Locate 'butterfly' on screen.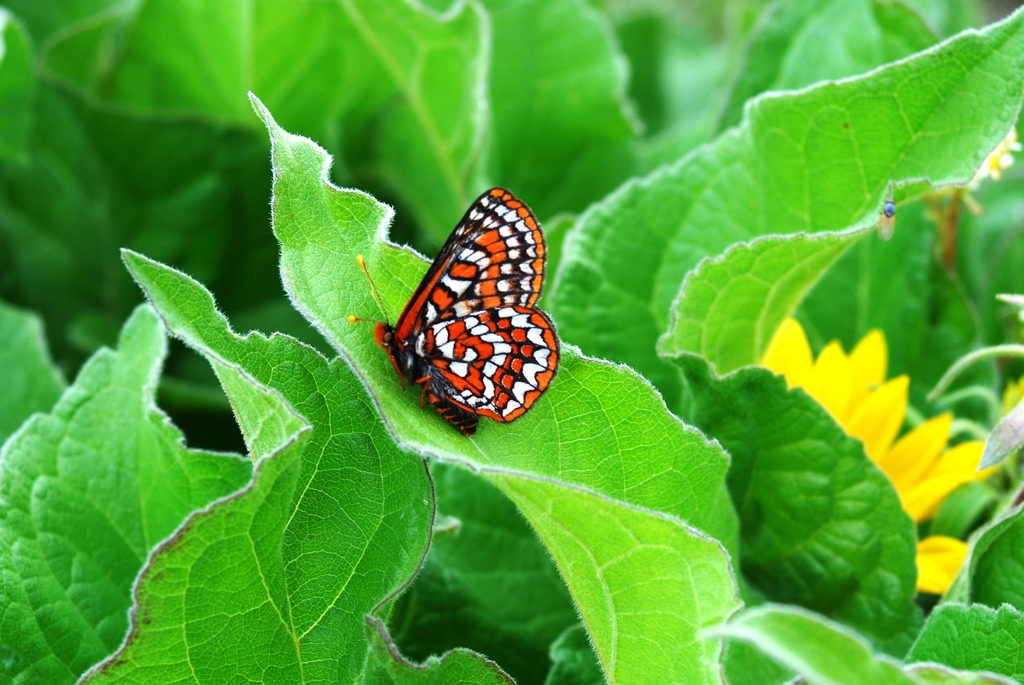
On screen at select_region(366, 184, 563, 444).
